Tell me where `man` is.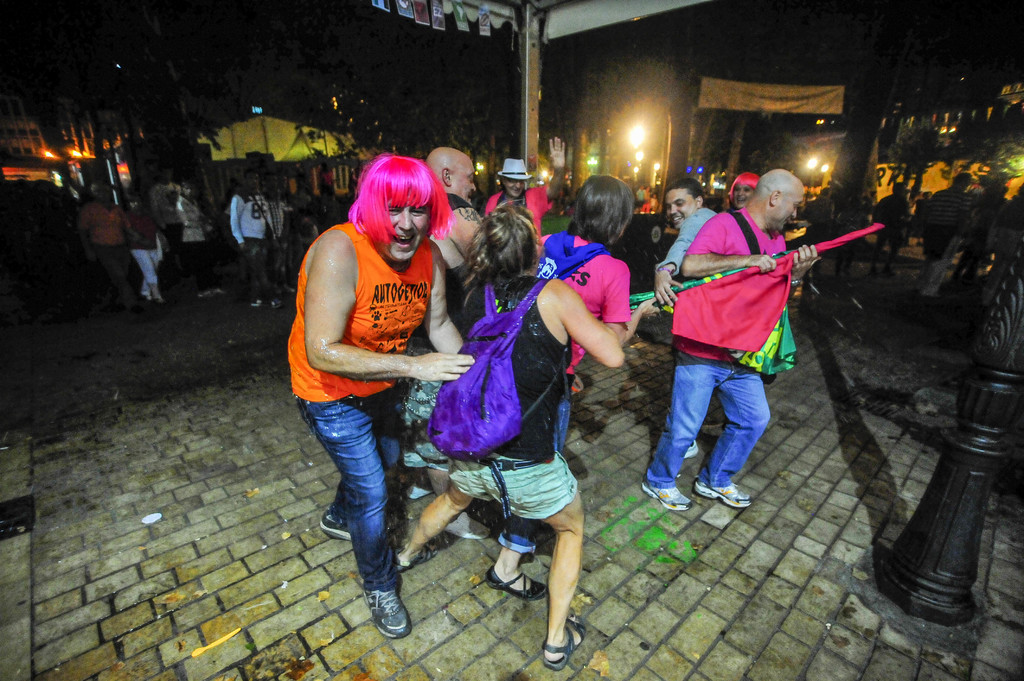
`man` is at {"left": 401, "top": 143, "right": 493, "bottom": 537}.
